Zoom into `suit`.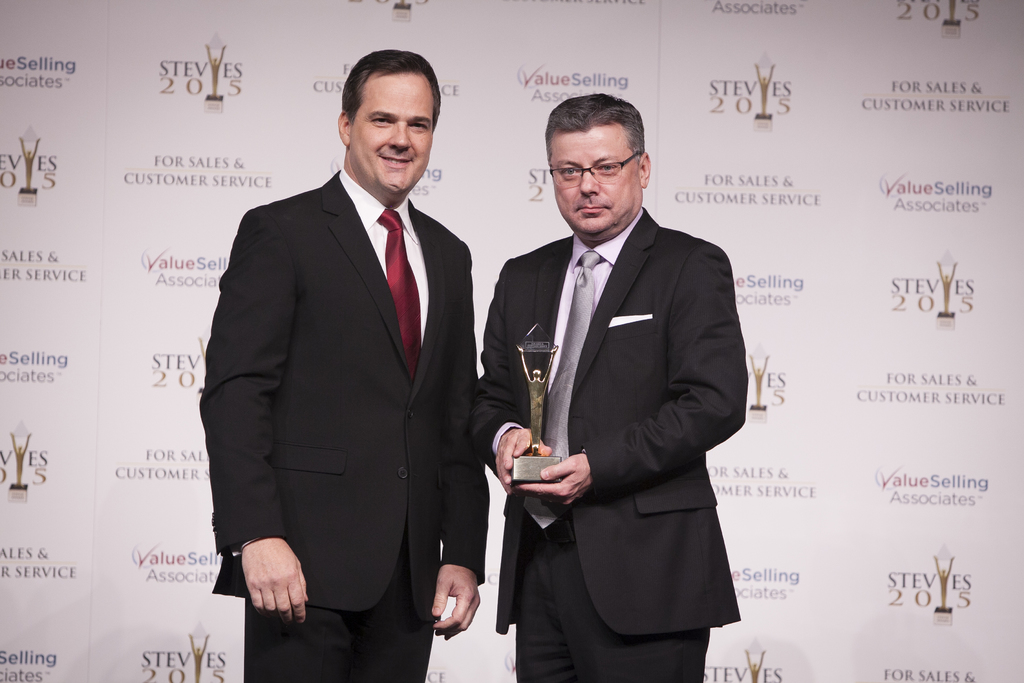
Zoom target: <region>198, 172, 493, 682</region>.
